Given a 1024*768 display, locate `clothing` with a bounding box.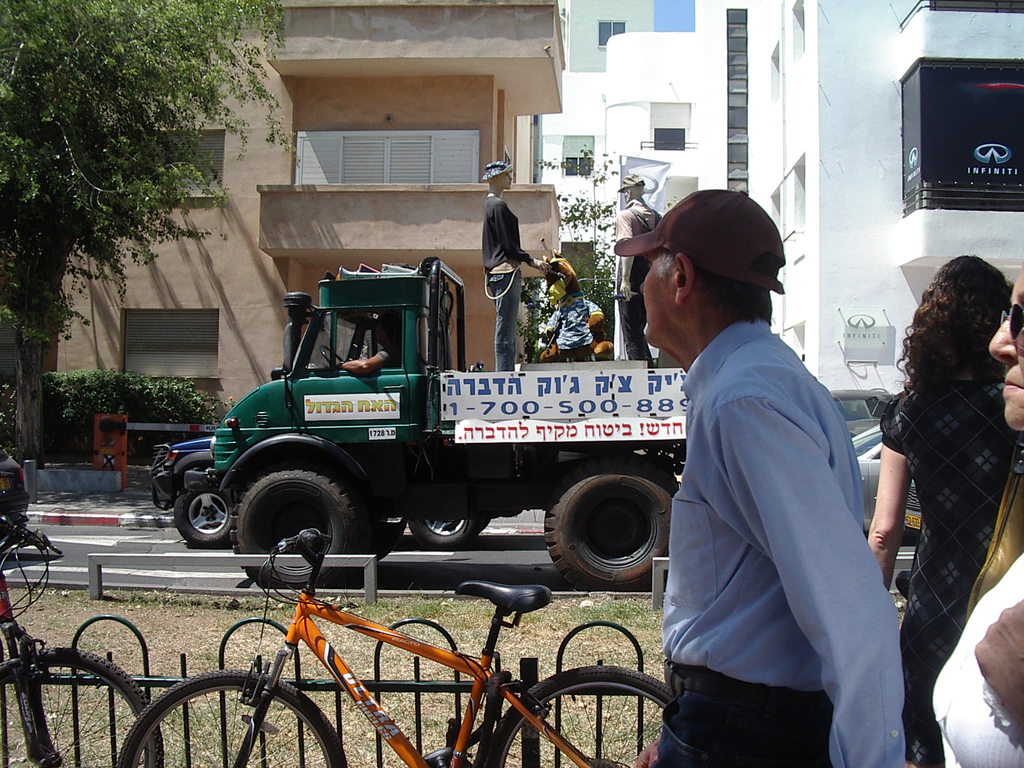
Located: {"x1": 374, "y1": 343, "x2": 399, "y2": 369}.
